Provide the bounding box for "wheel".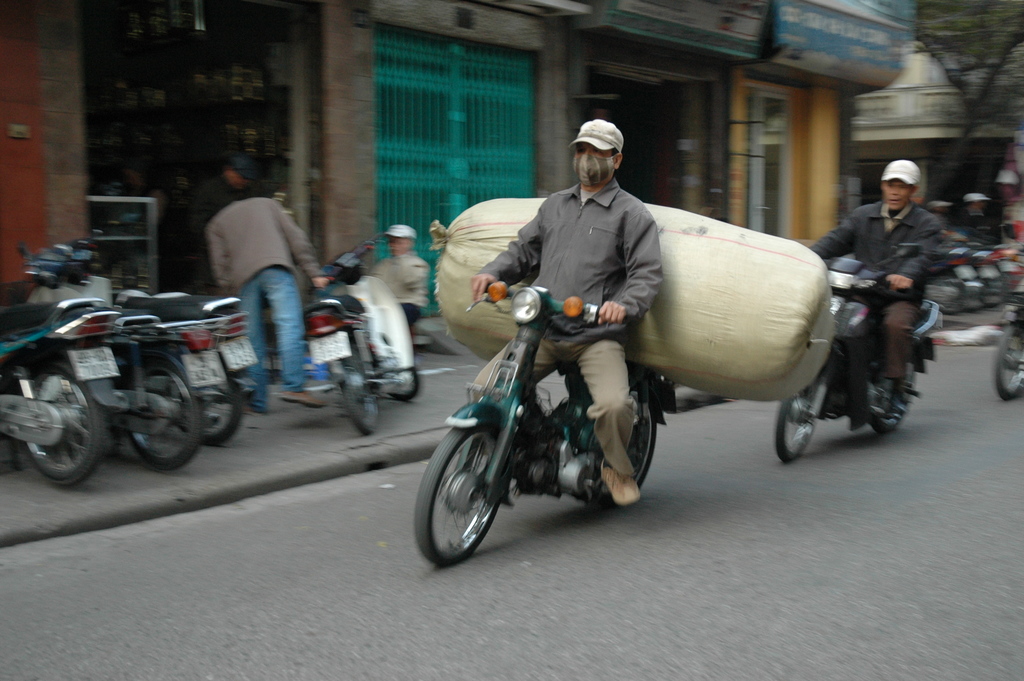
982, 278, 1010, 308.
